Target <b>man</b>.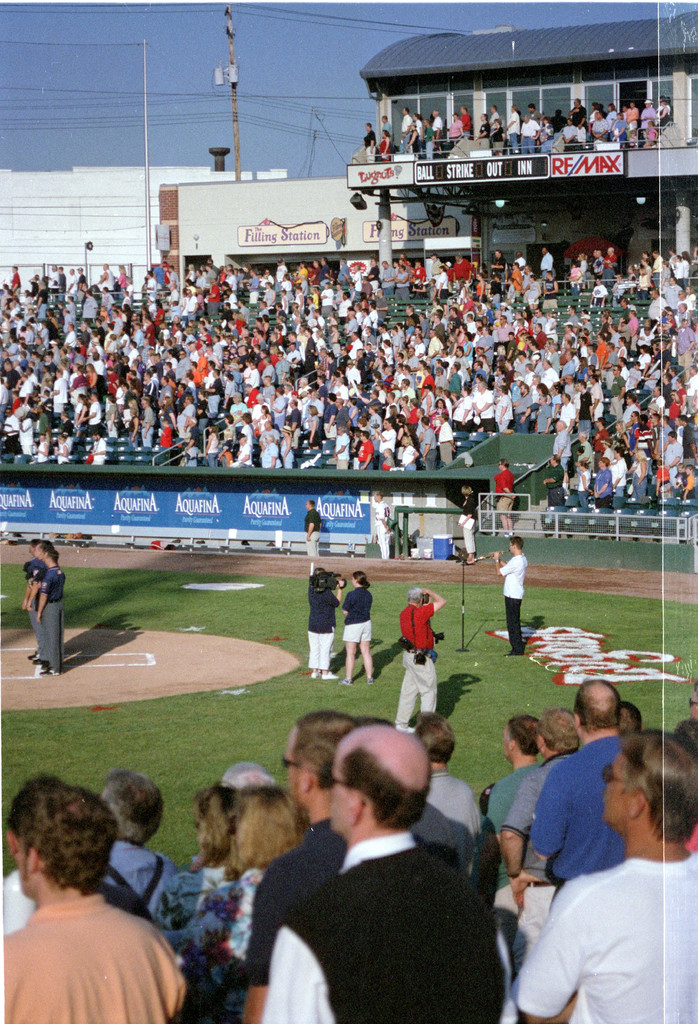
Target region: 512 350 528 373.
